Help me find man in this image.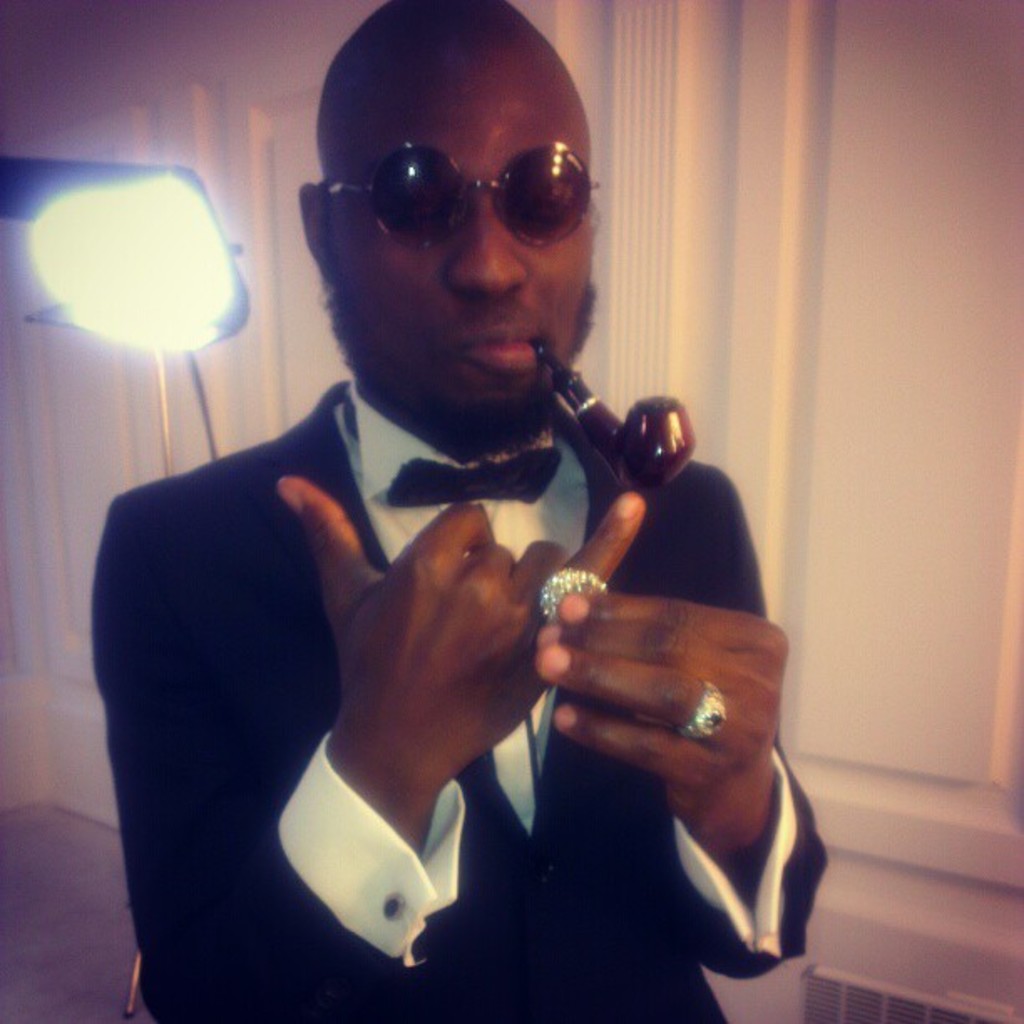
Found it: 102,87,793,1014.
